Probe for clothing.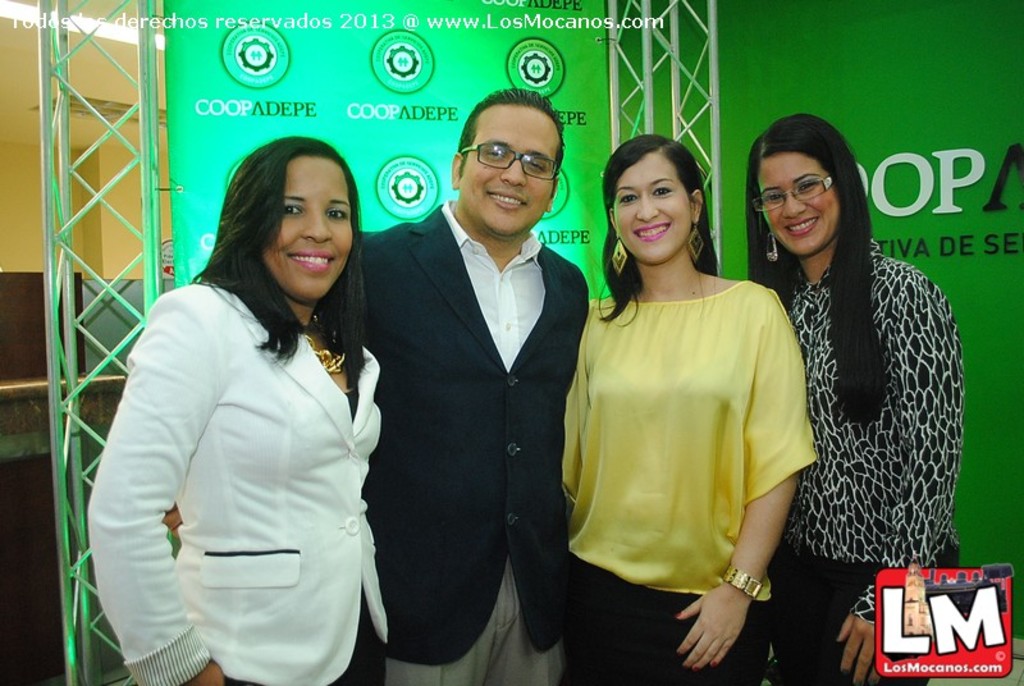
Probe result: box=[563, 282, 817, 685].
